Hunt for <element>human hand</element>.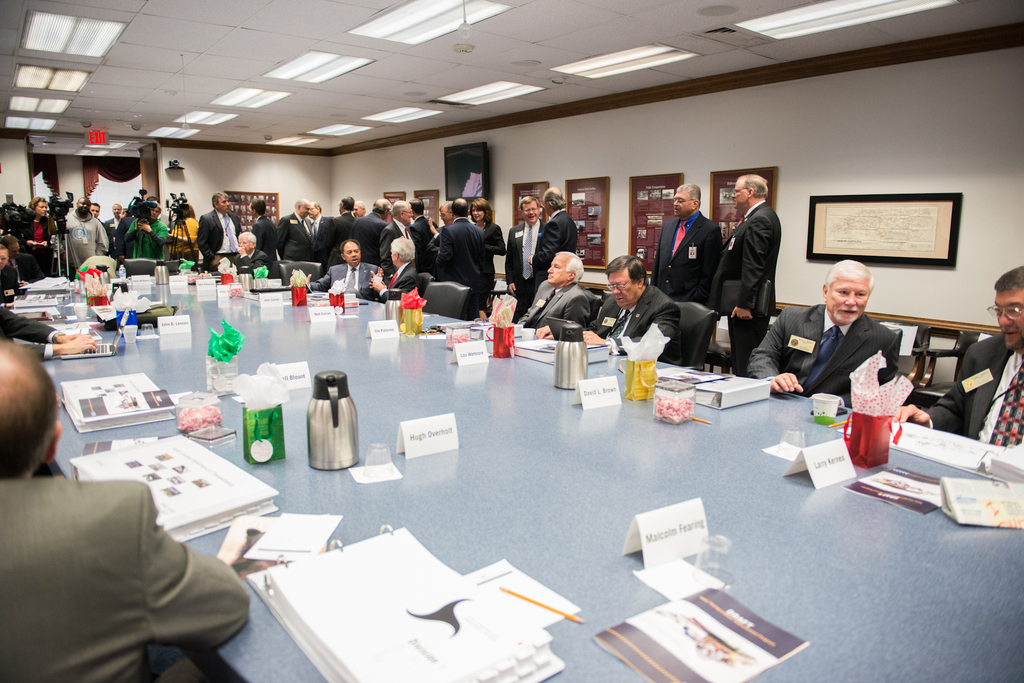
Hunted down at bbox=[369, 277, 385, 291].
